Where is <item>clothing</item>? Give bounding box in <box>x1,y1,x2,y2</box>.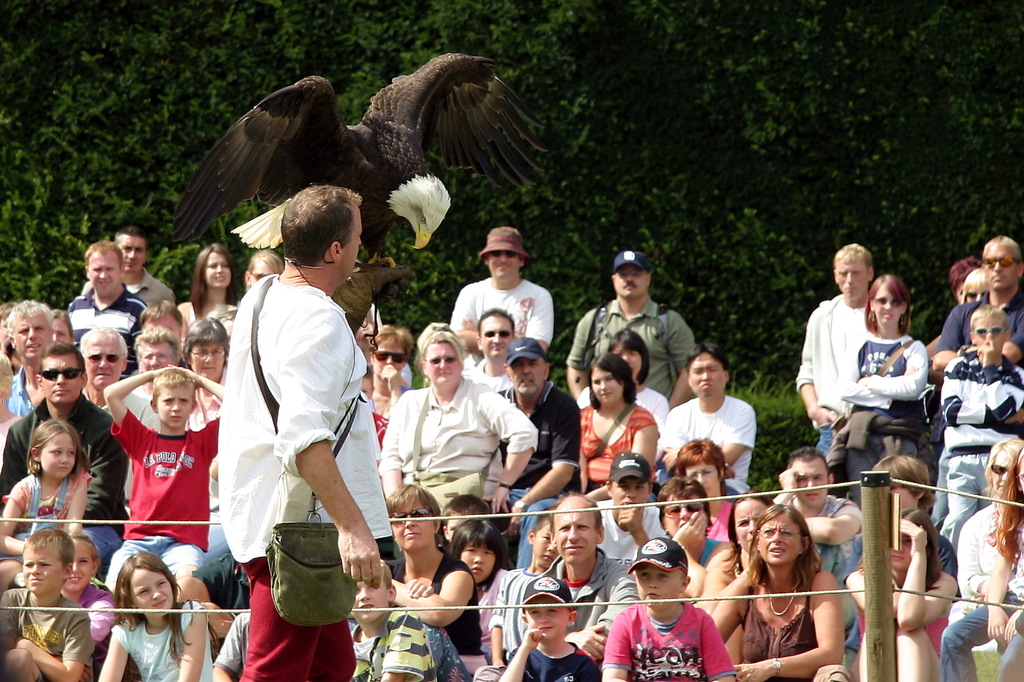
<box>579,408,667,489</box>.
